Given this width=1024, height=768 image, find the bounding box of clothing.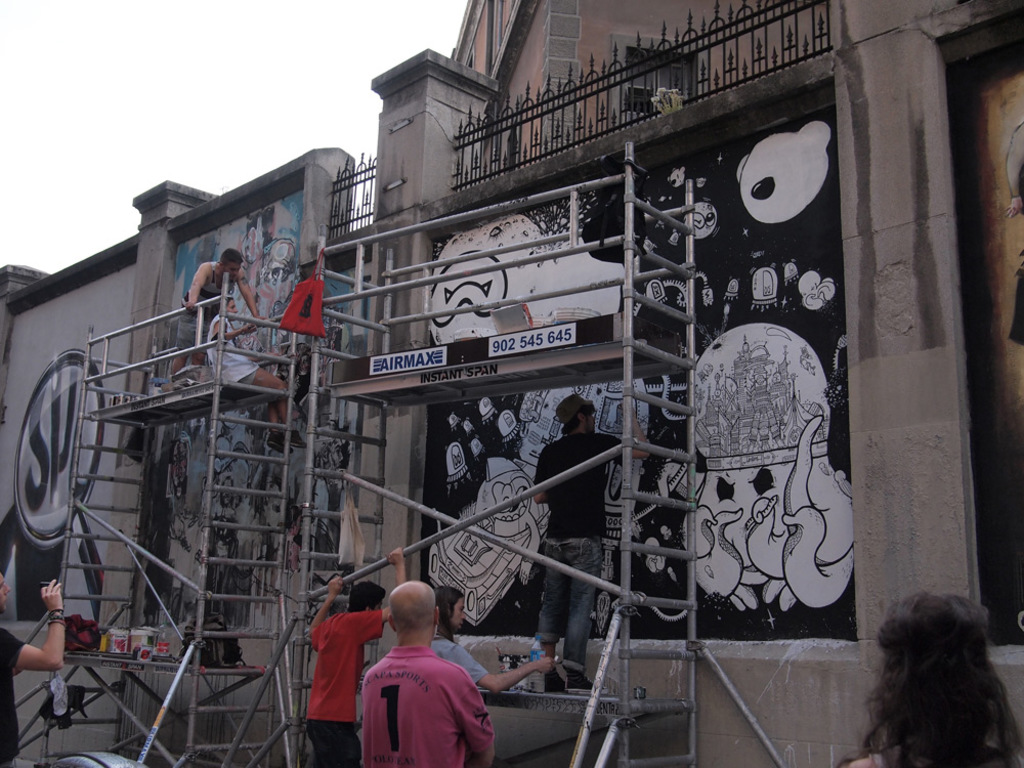
(left=302, top=608, right=385, bottom=767).
